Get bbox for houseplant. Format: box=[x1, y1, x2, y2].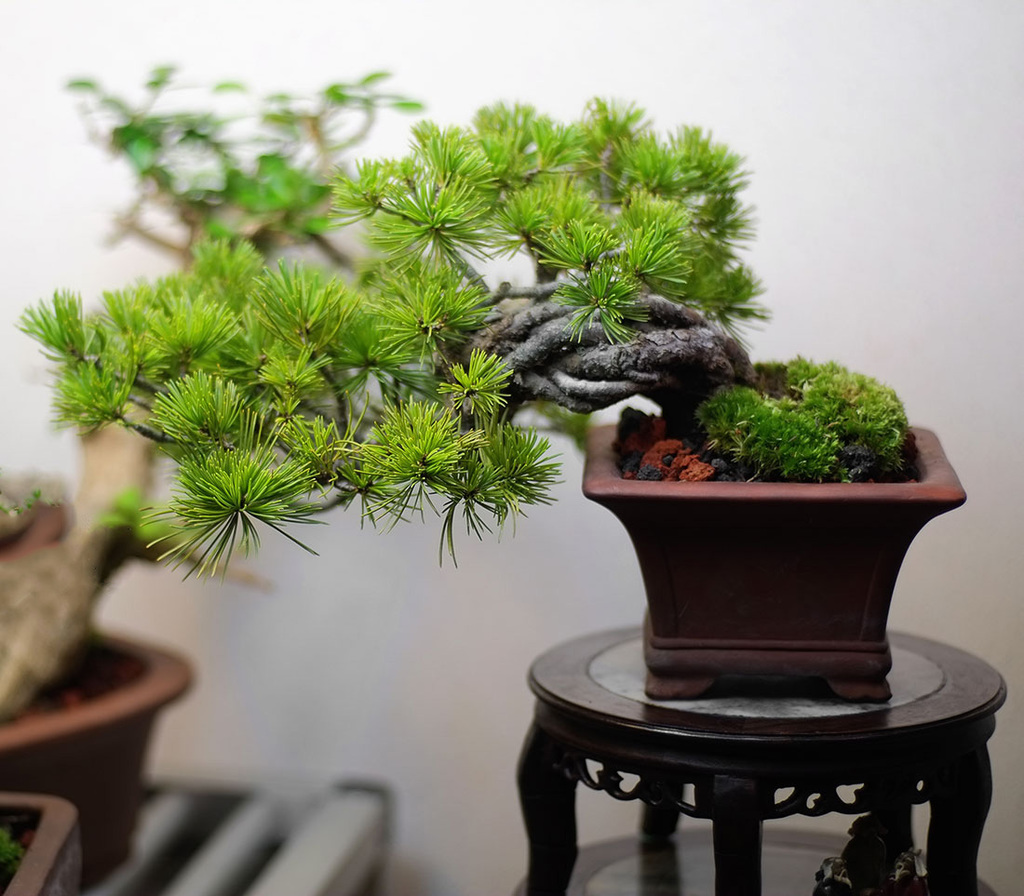
box=[6, 93, 969, 696].
